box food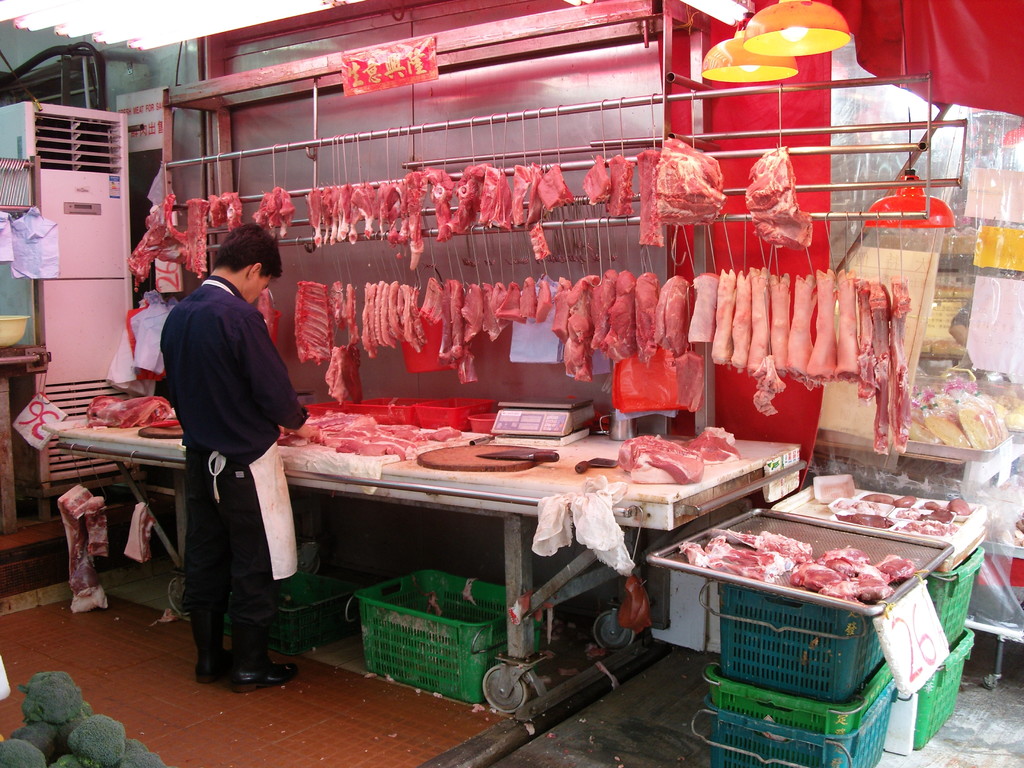
{"x1": 789, "y1": 274, "x2": 815, "y2": 383}
